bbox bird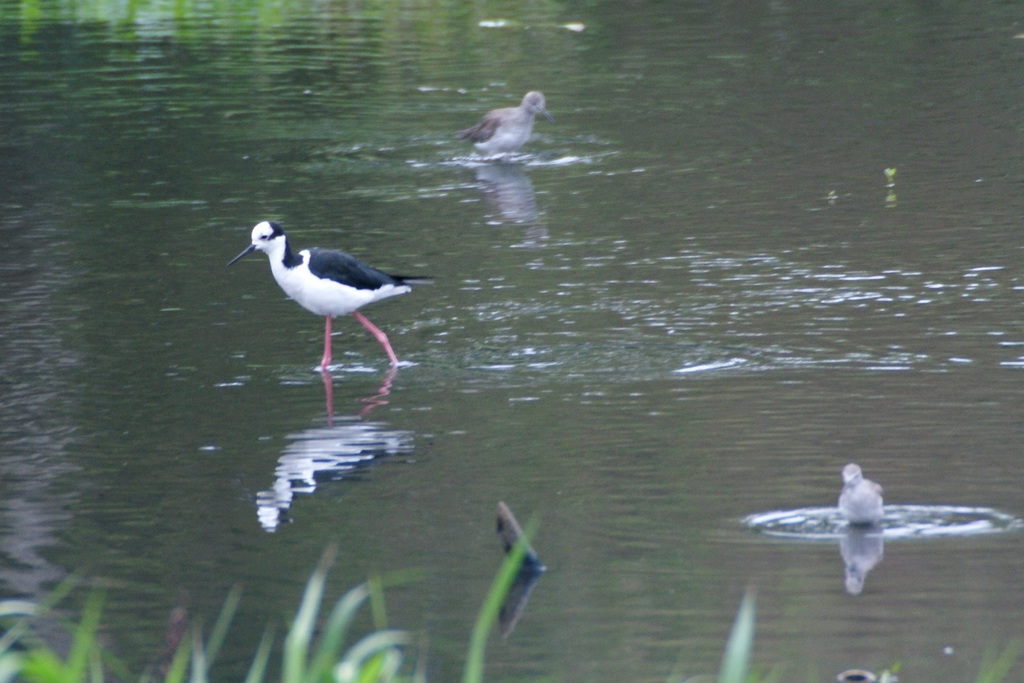
bbox=[451, 79, 547, 155]
